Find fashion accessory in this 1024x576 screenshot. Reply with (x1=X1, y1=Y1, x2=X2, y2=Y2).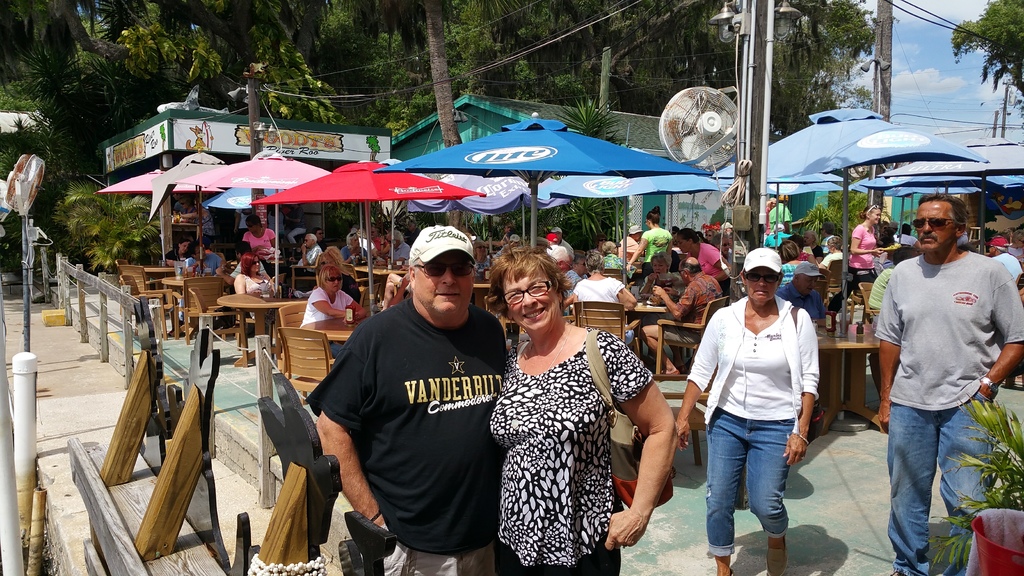
(x1=792, y1=426, x2=812, y2=449).
